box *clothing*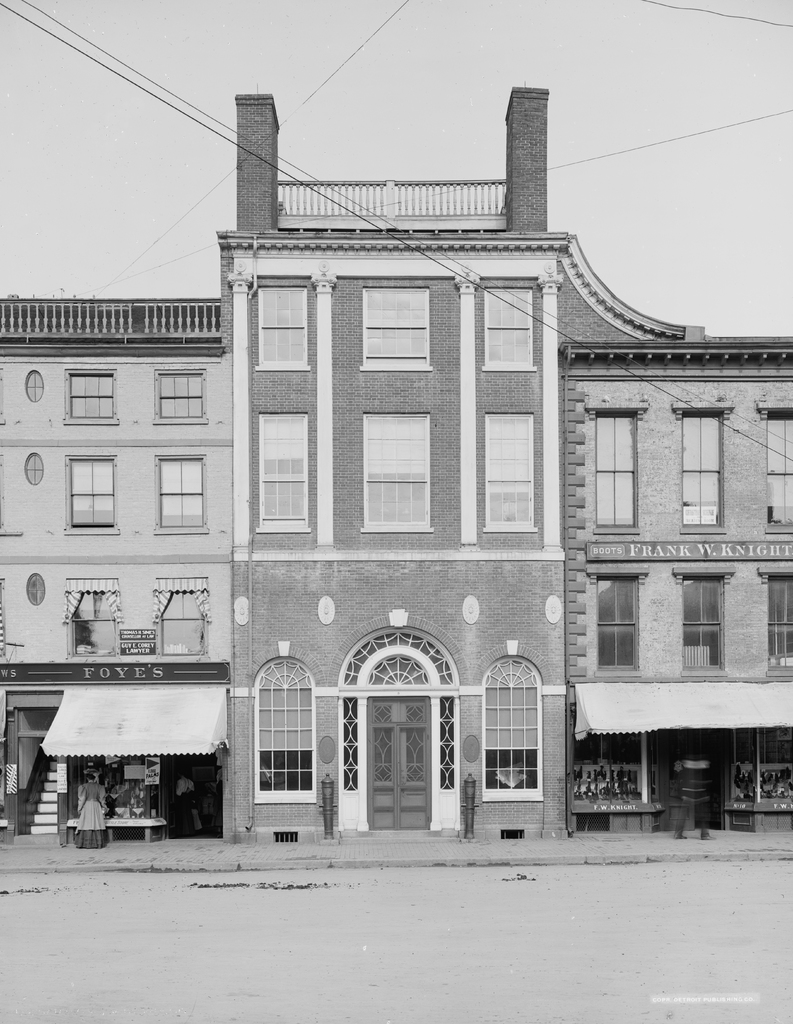
[76, 781, 107, 837]
